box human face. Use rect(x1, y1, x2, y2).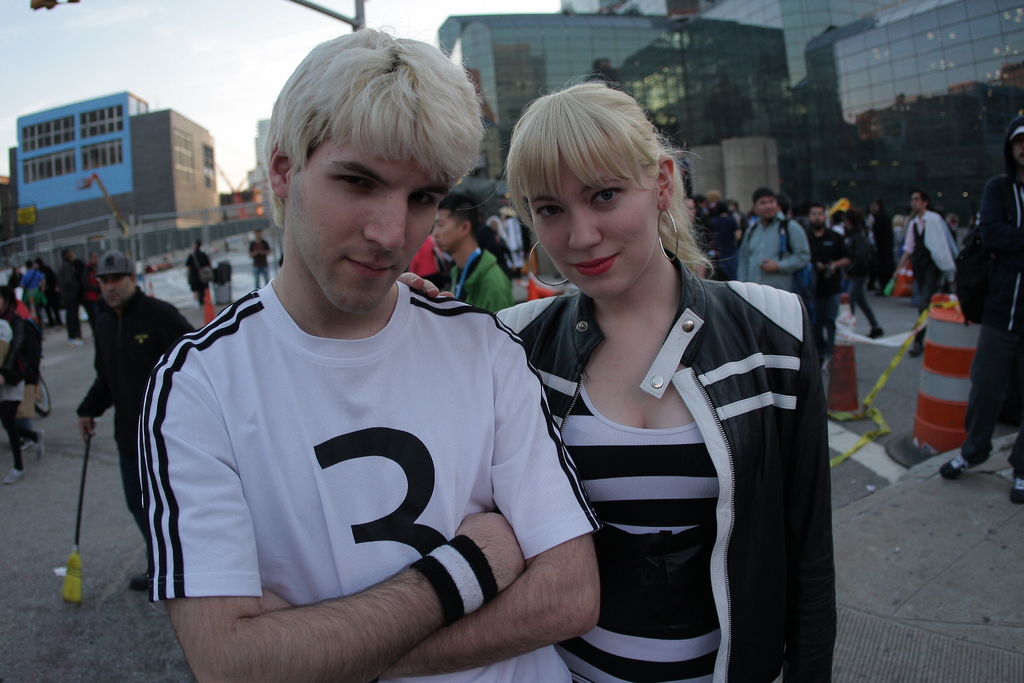
rect(911, 192, 924, 213).
